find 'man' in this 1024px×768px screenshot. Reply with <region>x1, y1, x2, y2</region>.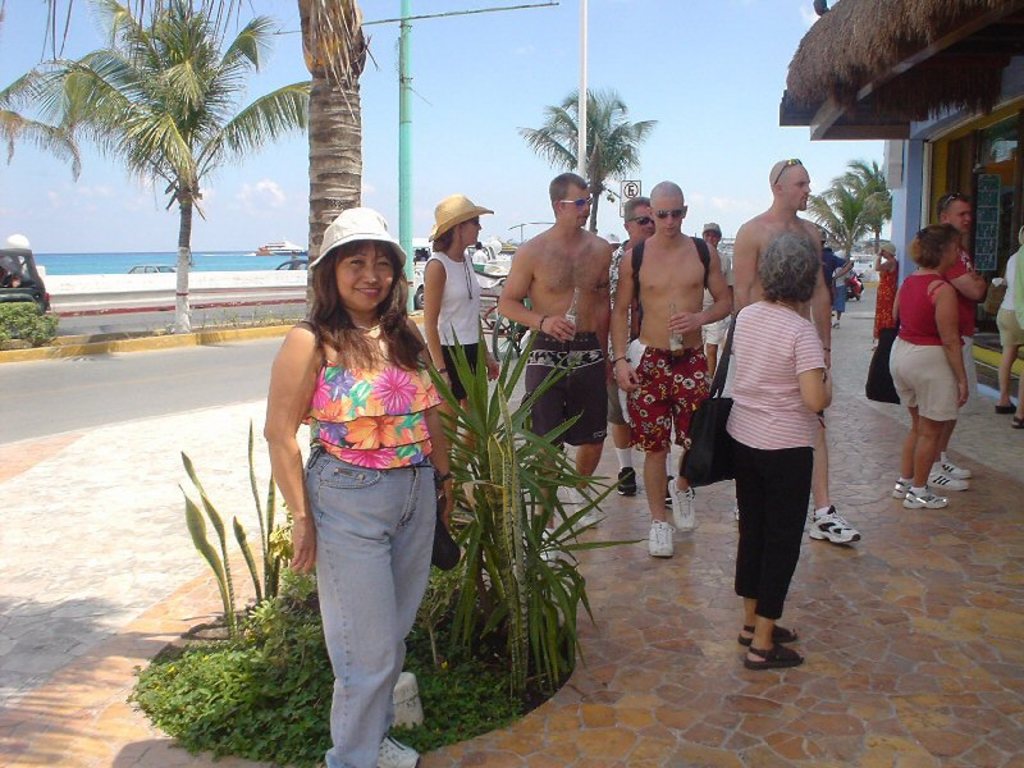
<region>920, 196, 992, 490</region>.
